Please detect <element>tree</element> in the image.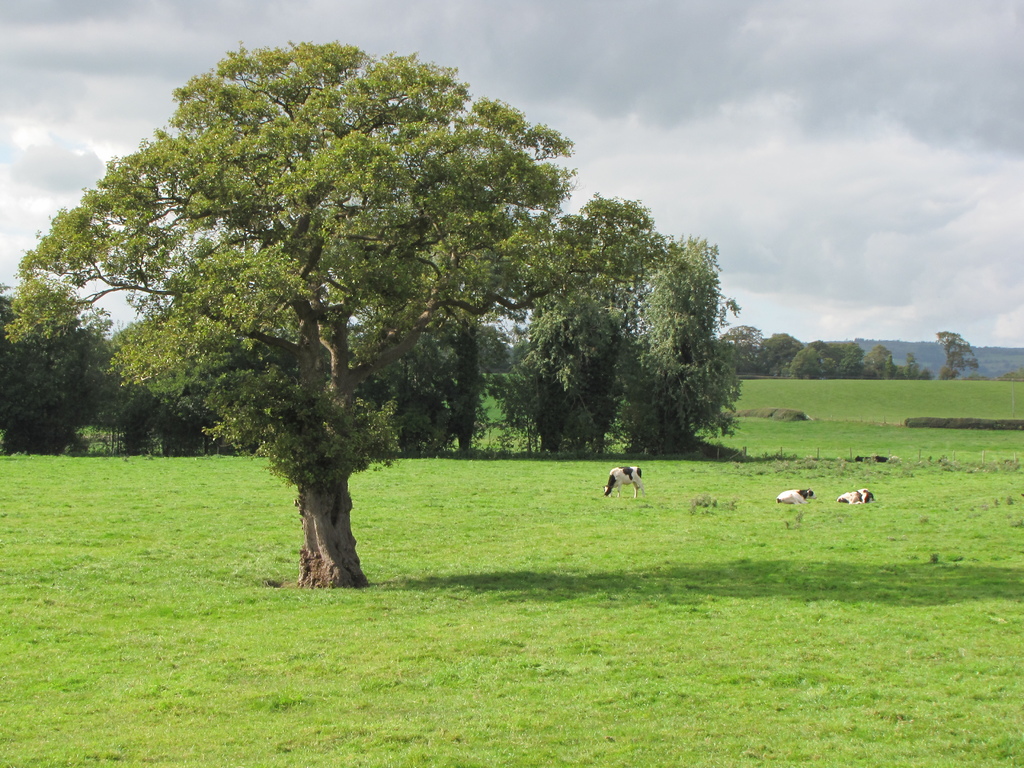
x1=58 y1=27 x2=659 y2=550.
